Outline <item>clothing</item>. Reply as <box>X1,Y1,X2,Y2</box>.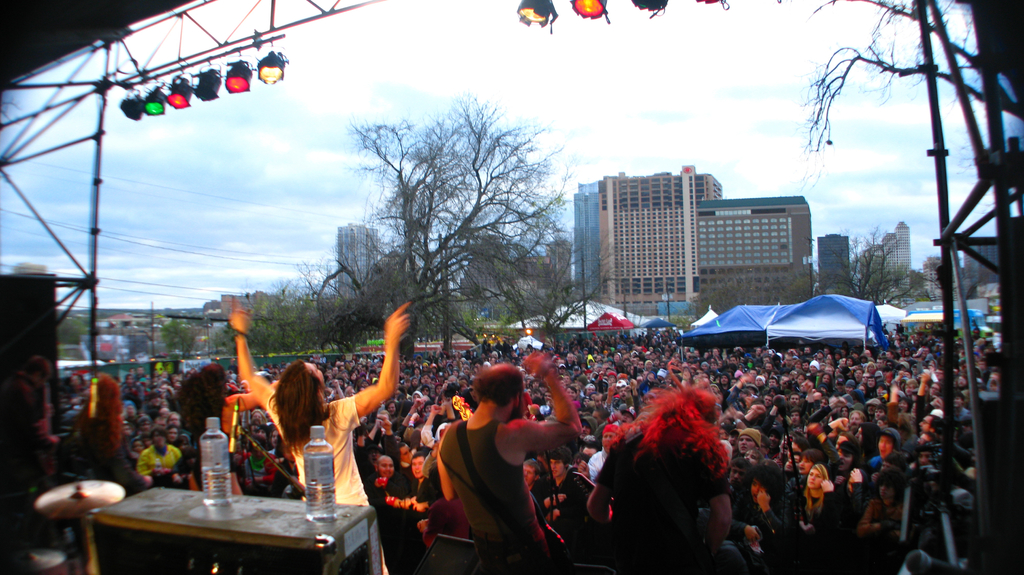
<box>467,423,540,563</box>.
